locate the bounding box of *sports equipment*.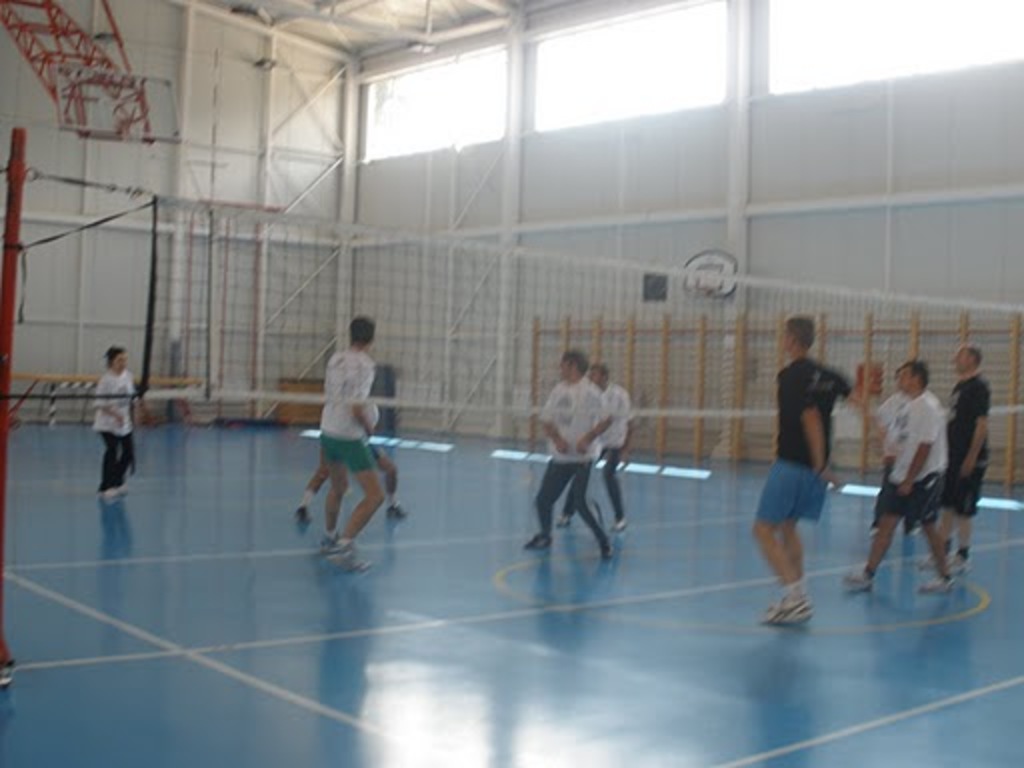
Bounding box: crop(12, 164, 1022, 416).
